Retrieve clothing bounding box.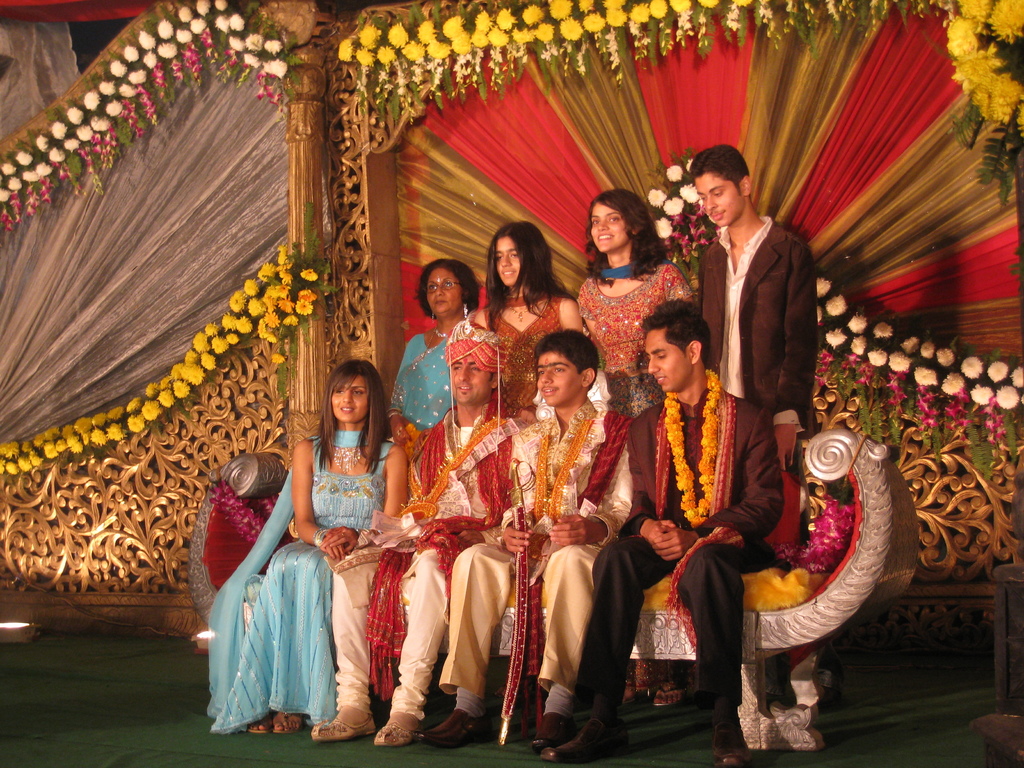
Bounding box: region(572, 268, 701, 383).
